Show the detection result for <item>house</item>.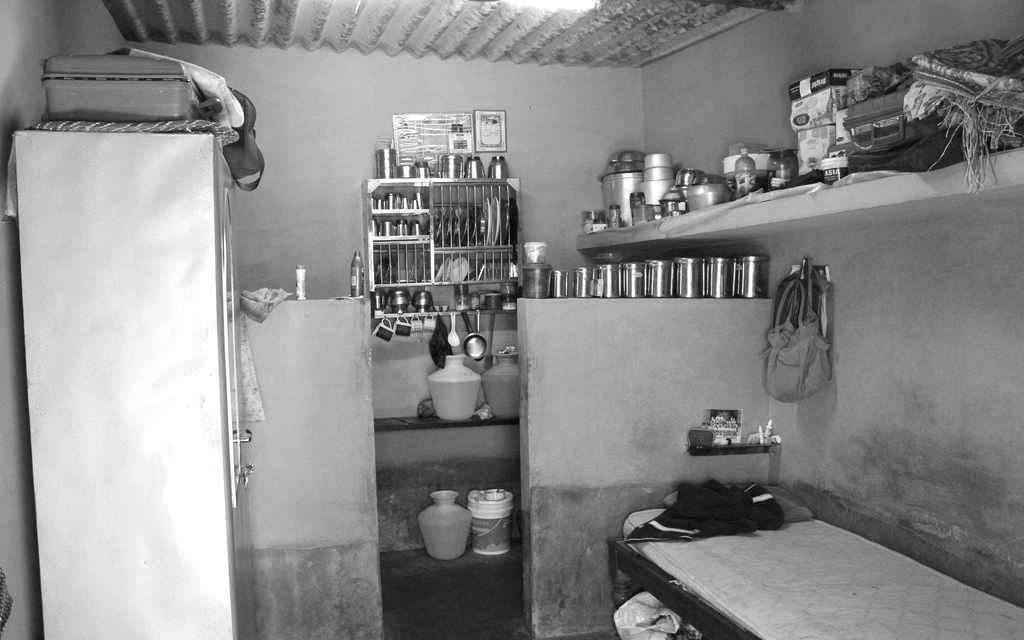
x1=0, y1=0, x2=1023, y2=639.
